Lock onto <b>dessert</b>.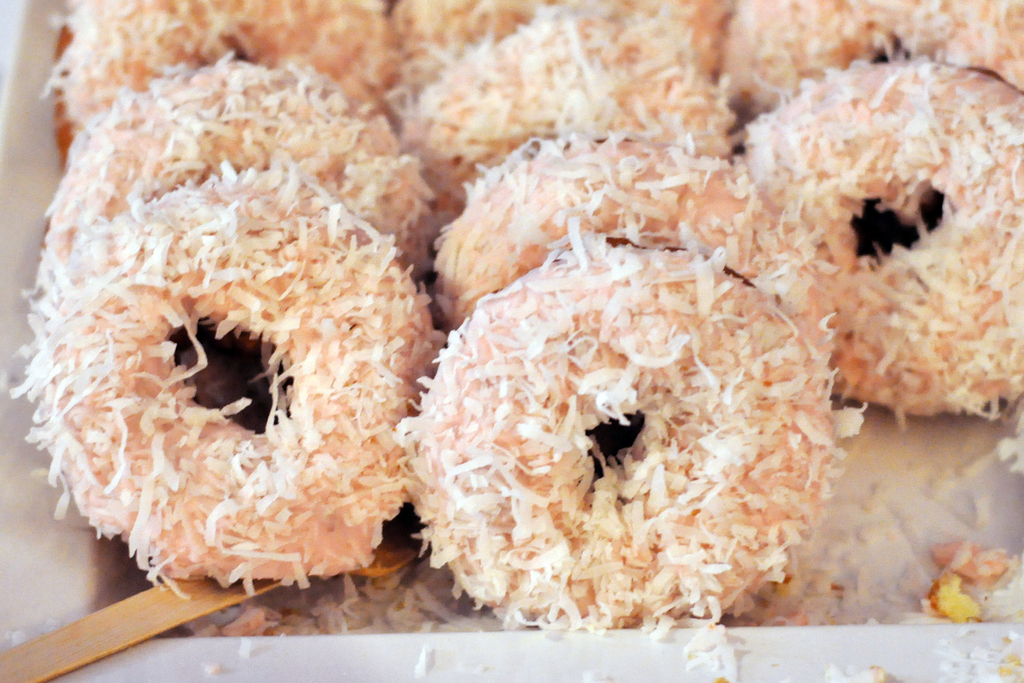
Locked: <bbox>6, 0, 1023, 682</bbox>.
